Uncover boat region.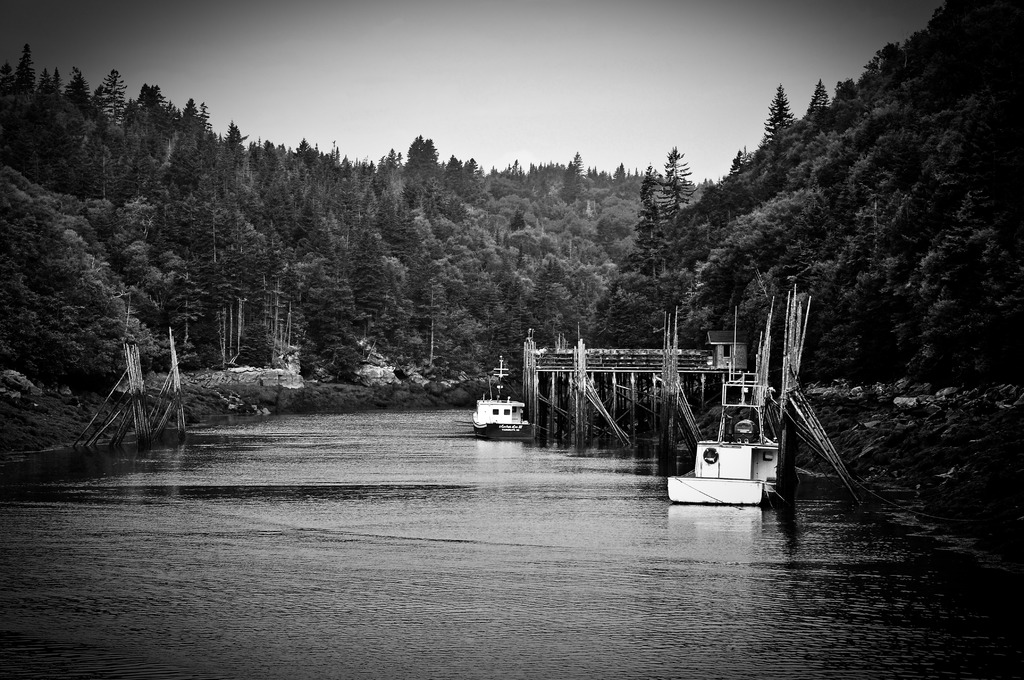
Uncovered: bbox=[472, 352, 534, 441].
